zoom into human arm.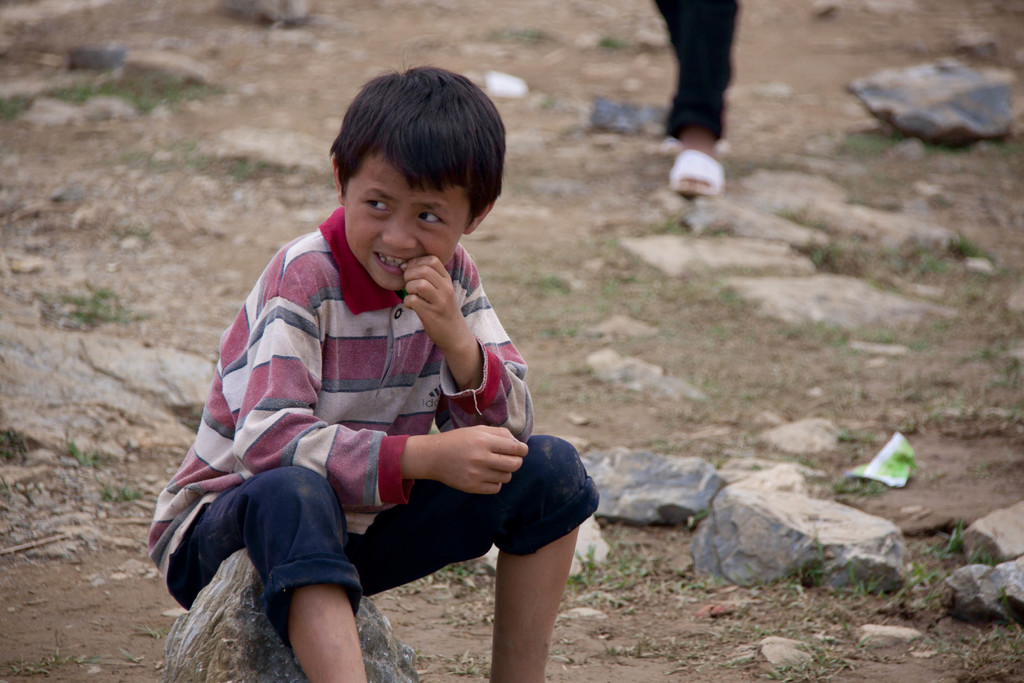
Zoom target: box(380, 256, 493, 432).
